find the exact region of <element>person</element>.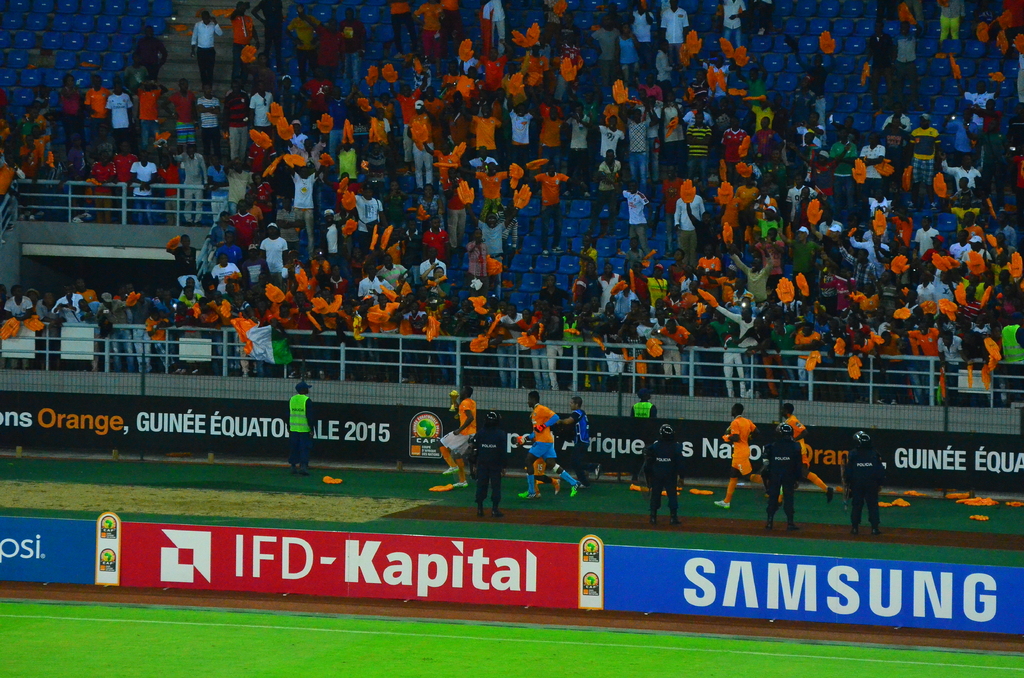
Exact region: [756,422,801,533].
